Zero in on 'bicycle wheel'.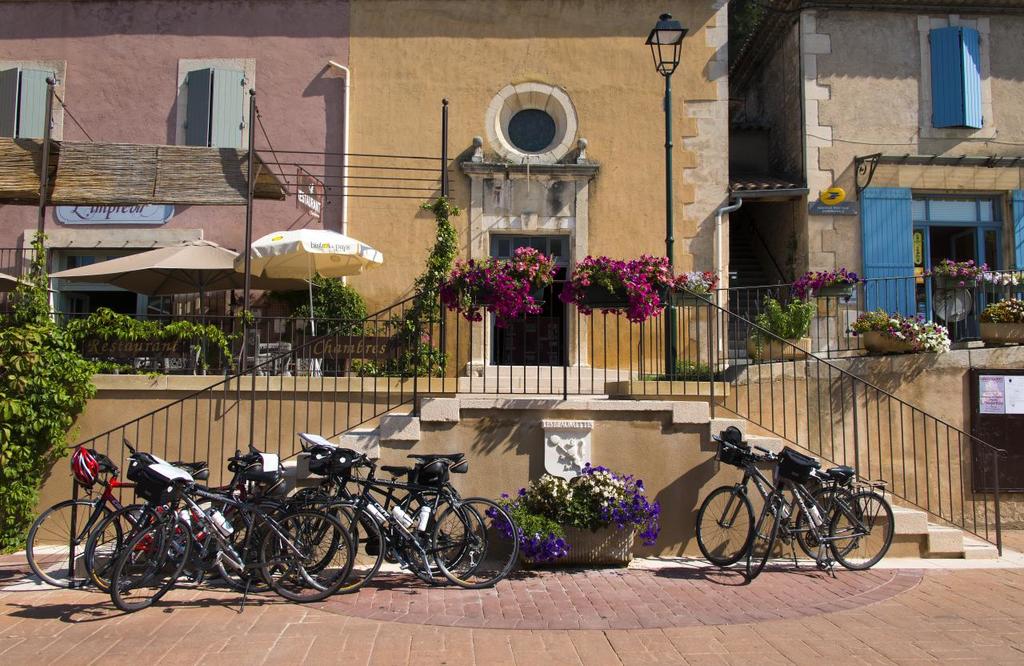
Zeroed in: x1=27, y1=495, x2=116, y2=589.
